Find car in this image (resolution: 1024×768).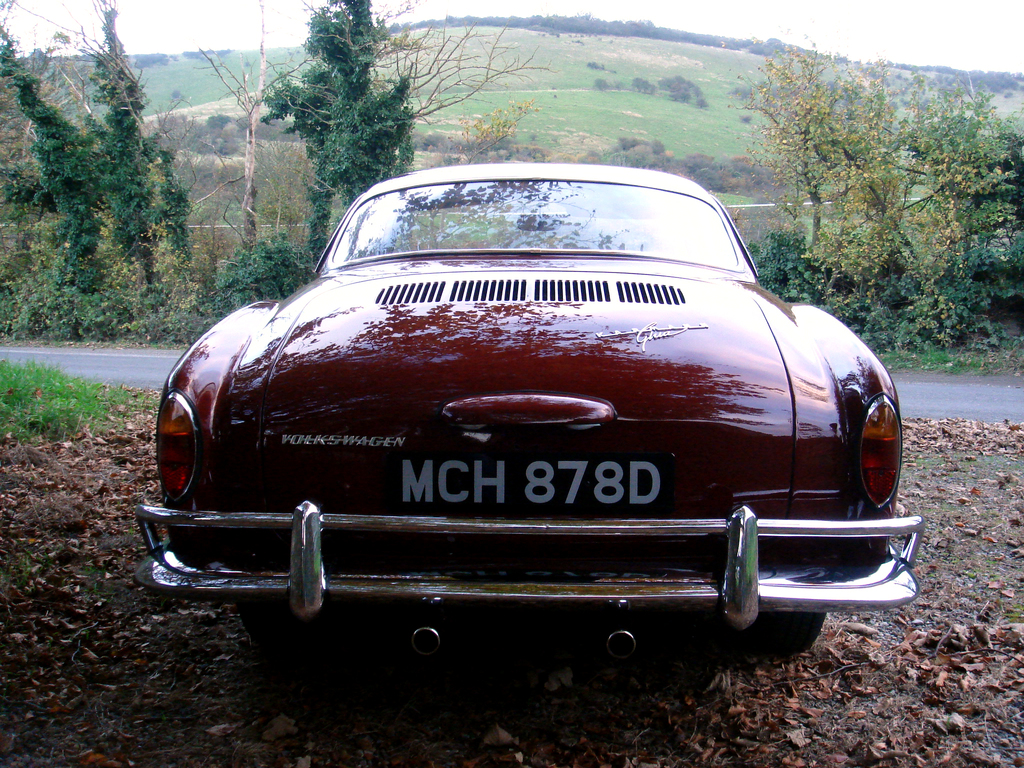
(x1=122, y1=155, x2=916, y2=689).
